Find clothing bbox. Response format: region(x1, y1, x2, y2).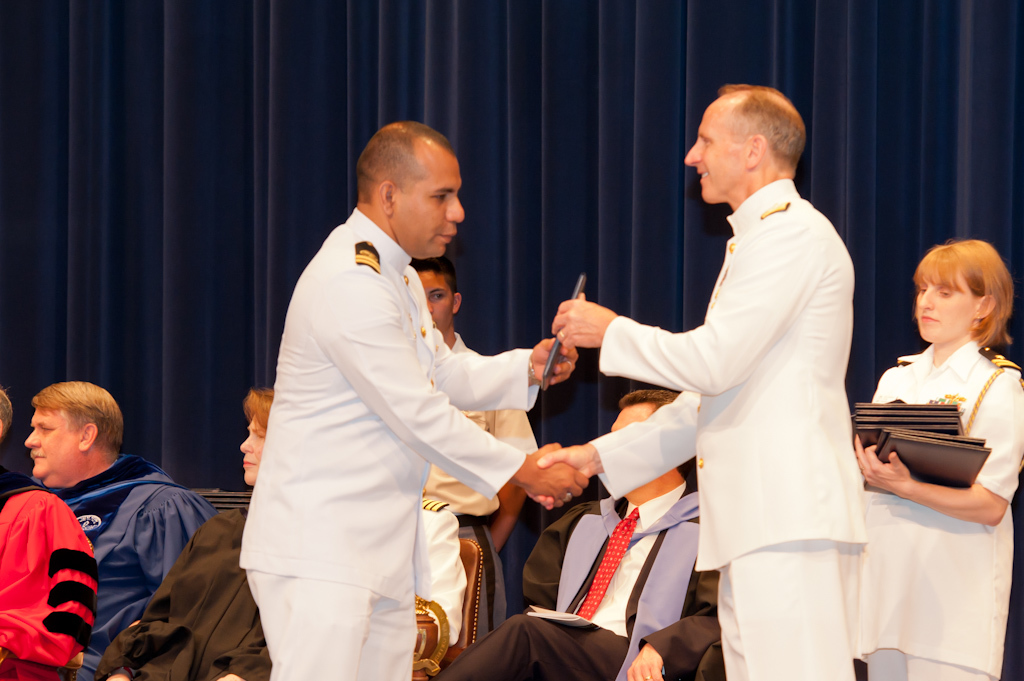
region(50, 446, 219, 680).
